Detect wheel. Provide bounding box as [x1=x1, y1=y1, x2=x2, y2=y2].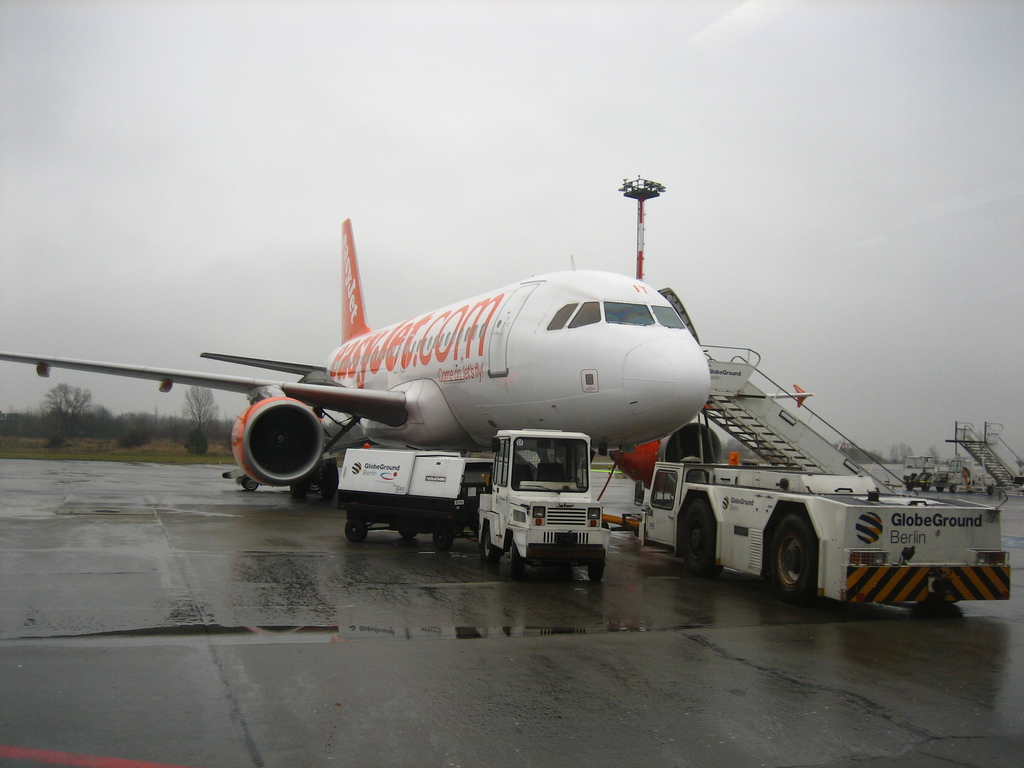
[x1=484, y1=531, x2=500, y2=563].
